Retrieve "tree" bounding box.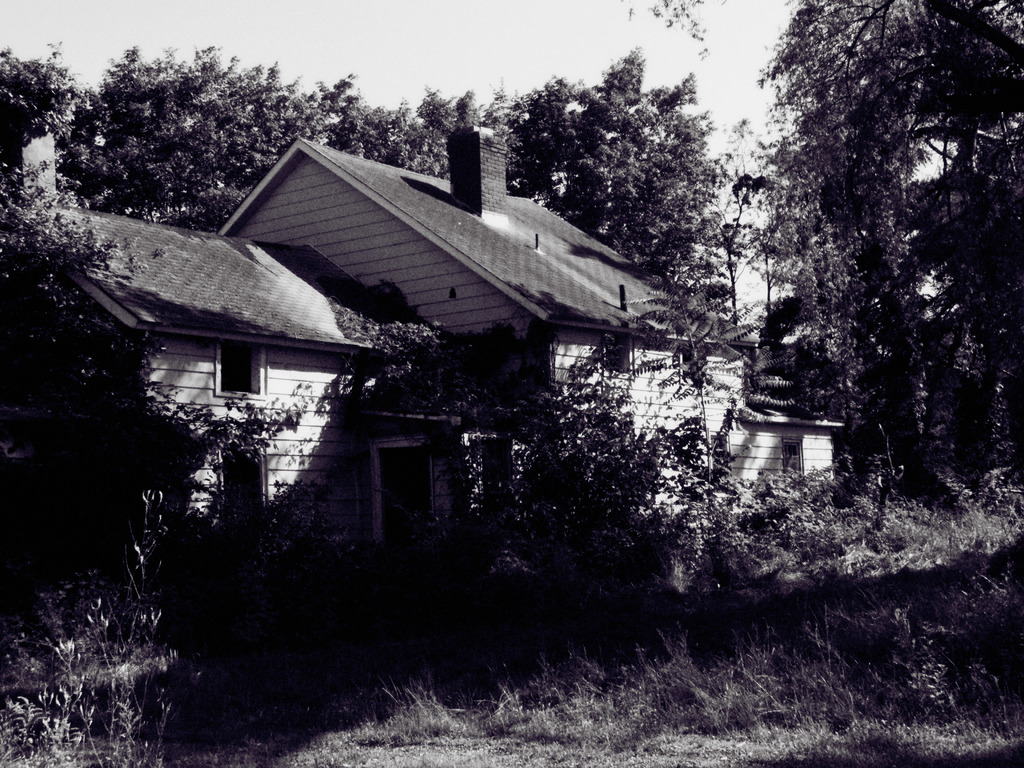
Bounding box: (x1=0, y1=38, x2=726, y2=531).
